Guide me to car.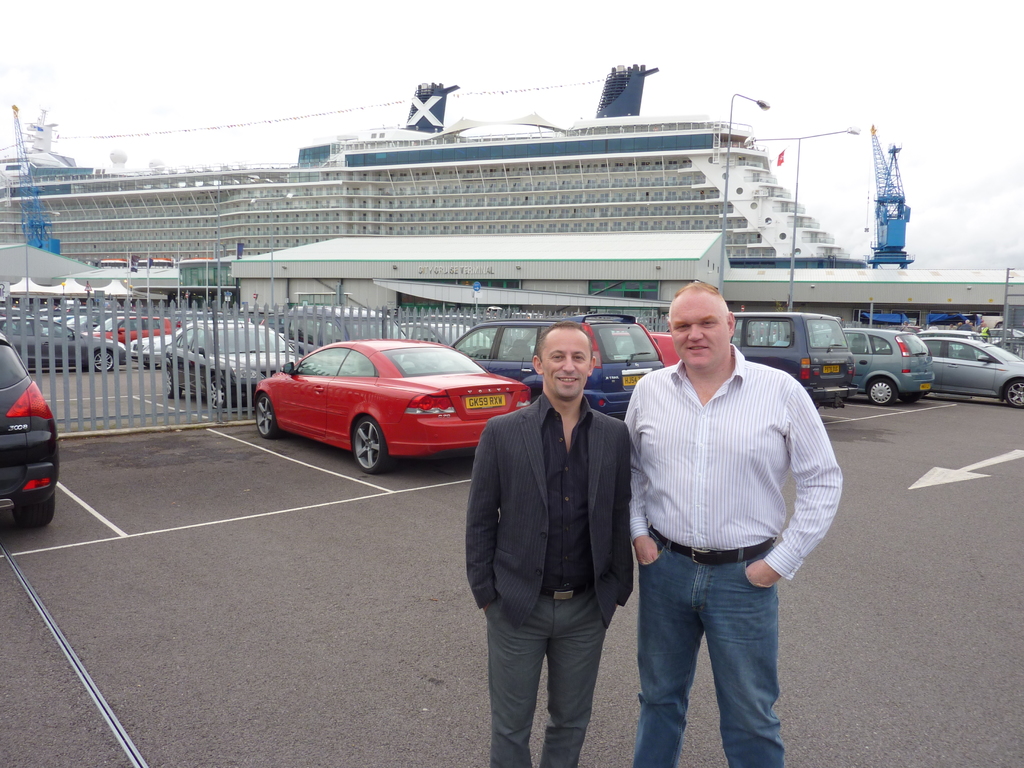
Guidance: bbox=[1, 312, 127, 371].
